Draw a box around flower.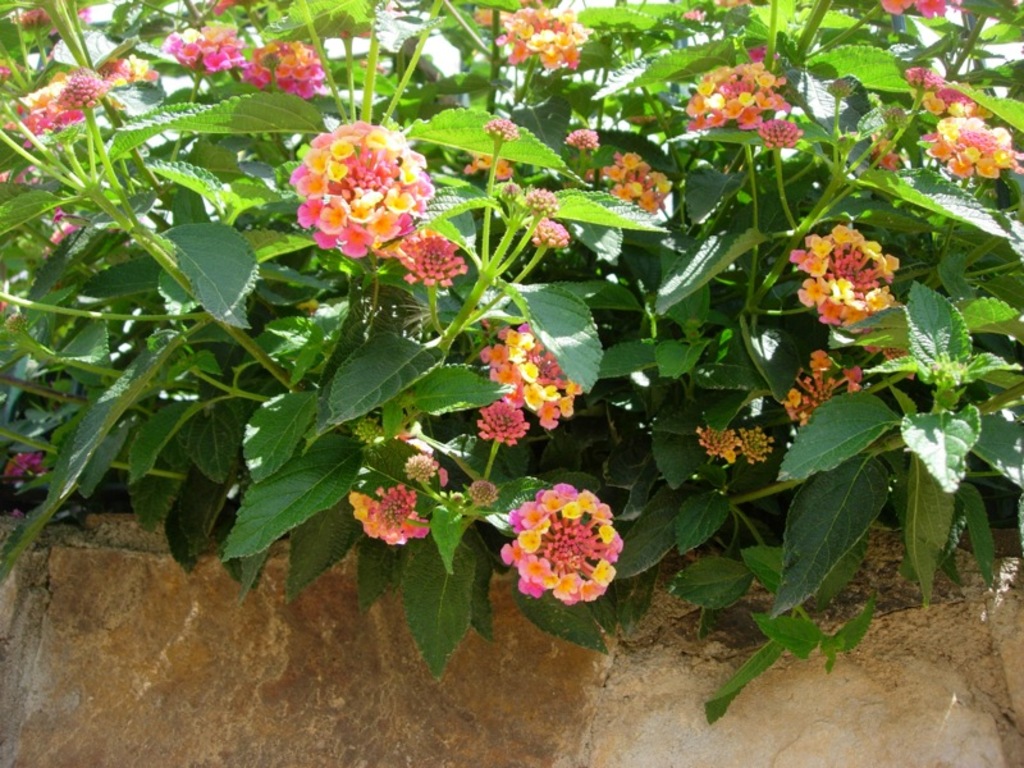
bbox=[58, 67, 108, 109].
